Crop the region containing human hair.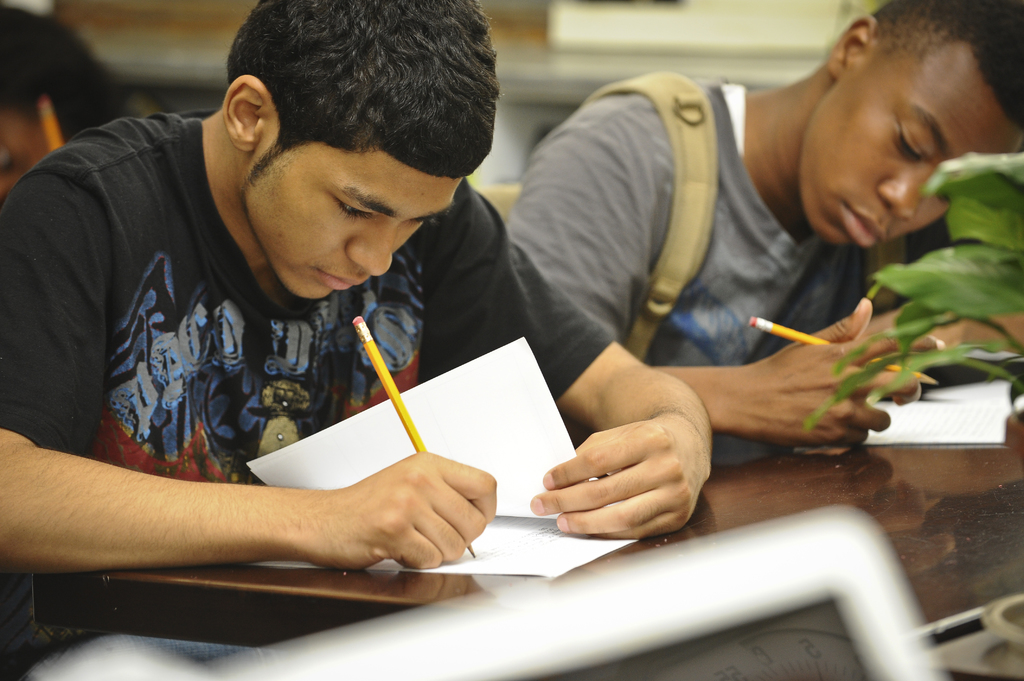
Crop region: region(872, 0, 1023, 68).
